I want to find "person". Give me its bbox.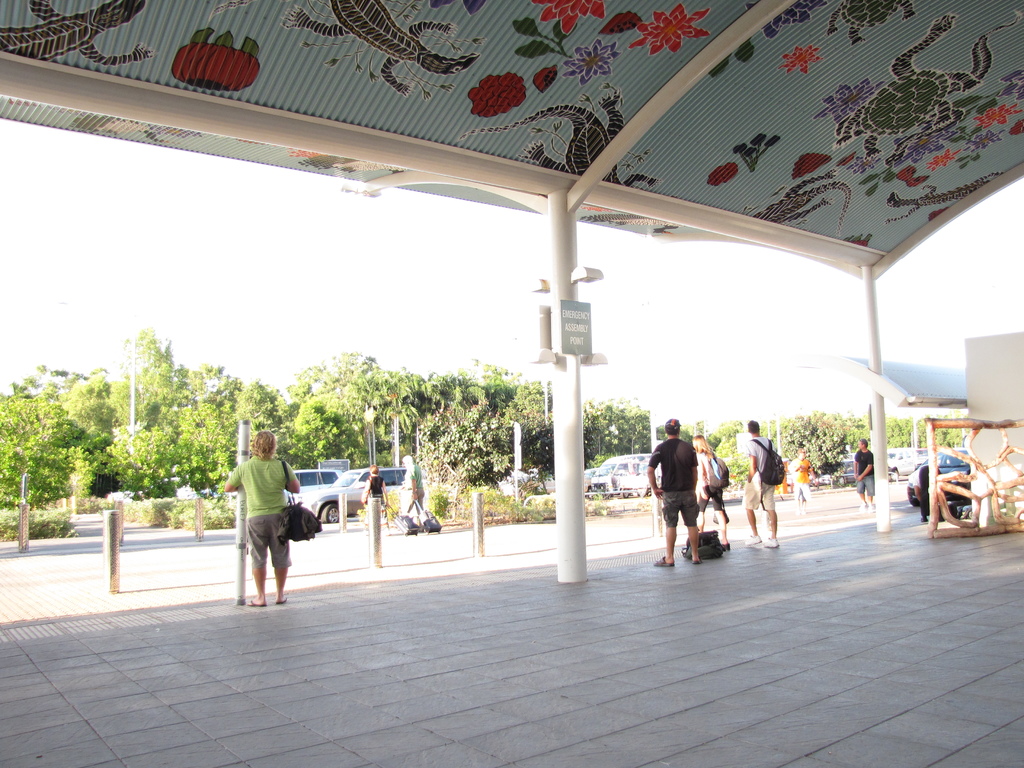
box(744, 419, 777, 548).
